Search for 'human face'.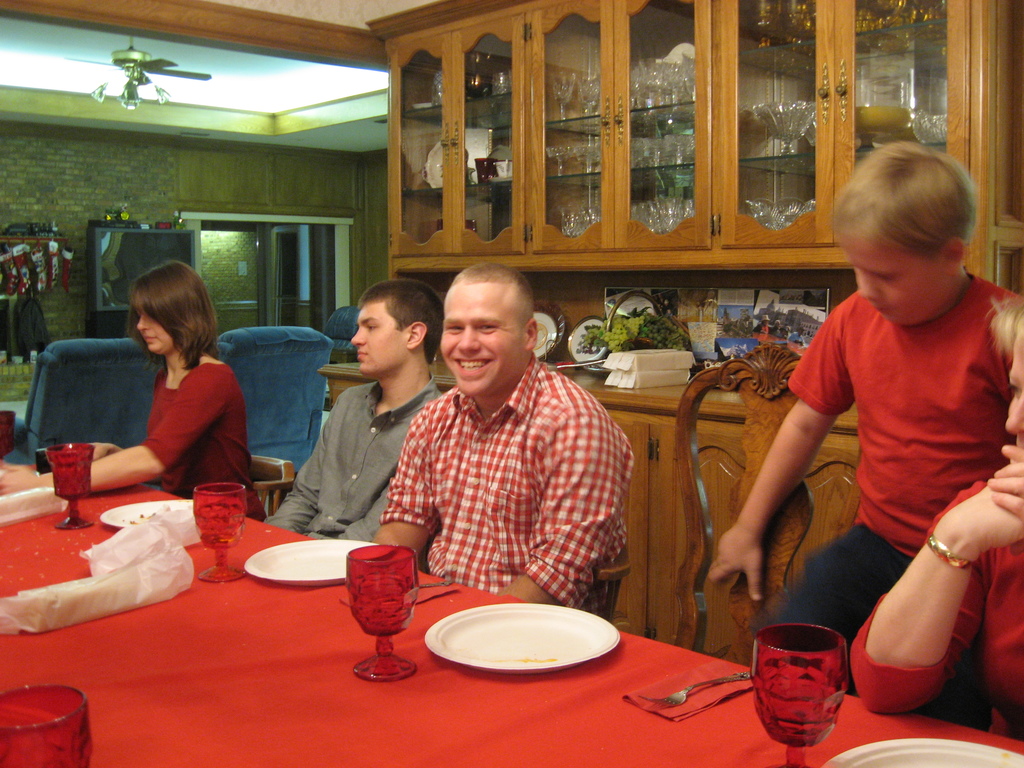
Found at <region>348, 304, 413, 376</region>.
